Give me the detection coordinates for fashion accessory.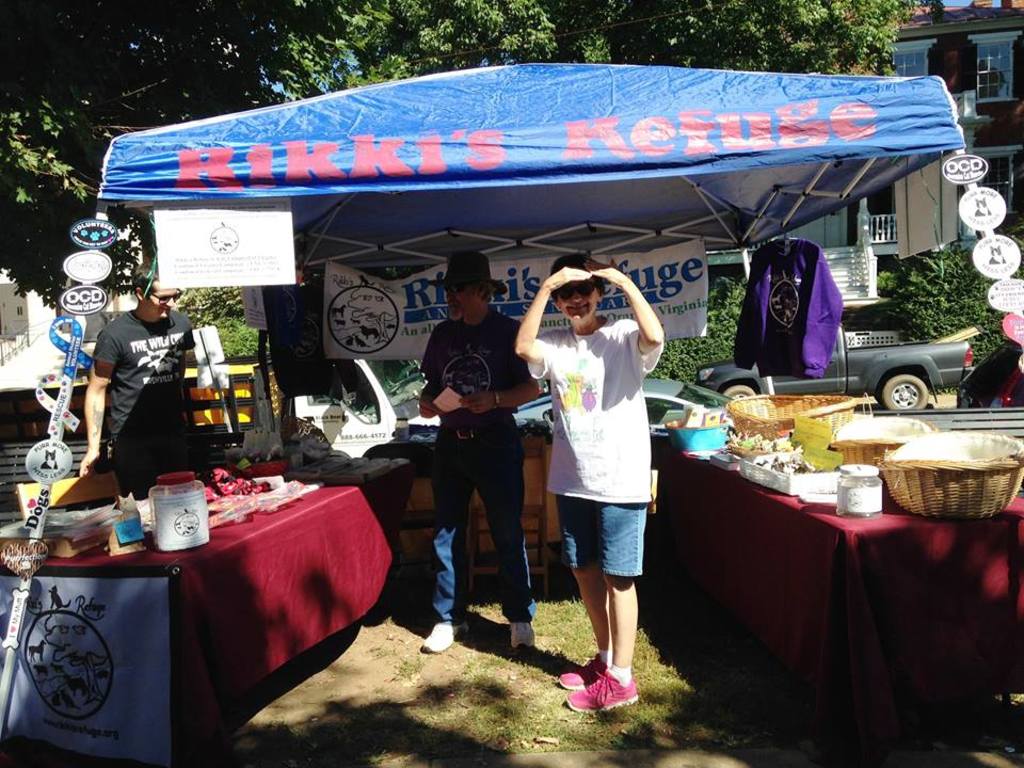
Rect(564, 665, 642, 709).
